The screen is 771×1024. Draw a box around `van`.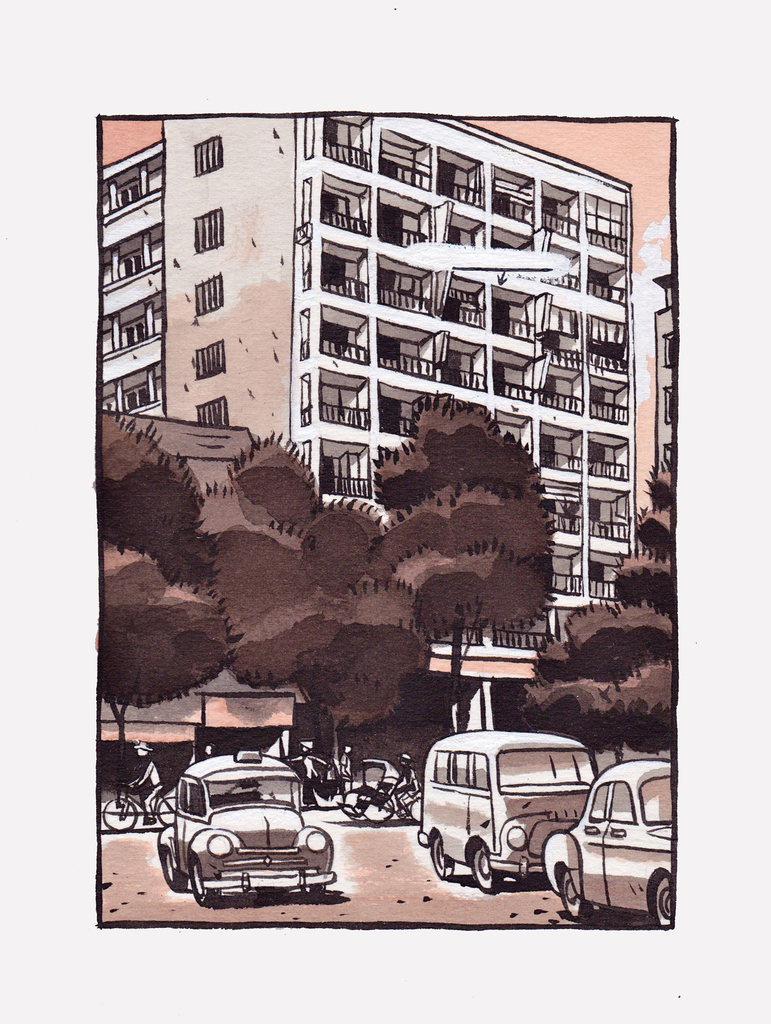
[412, 725, 601, 897].
